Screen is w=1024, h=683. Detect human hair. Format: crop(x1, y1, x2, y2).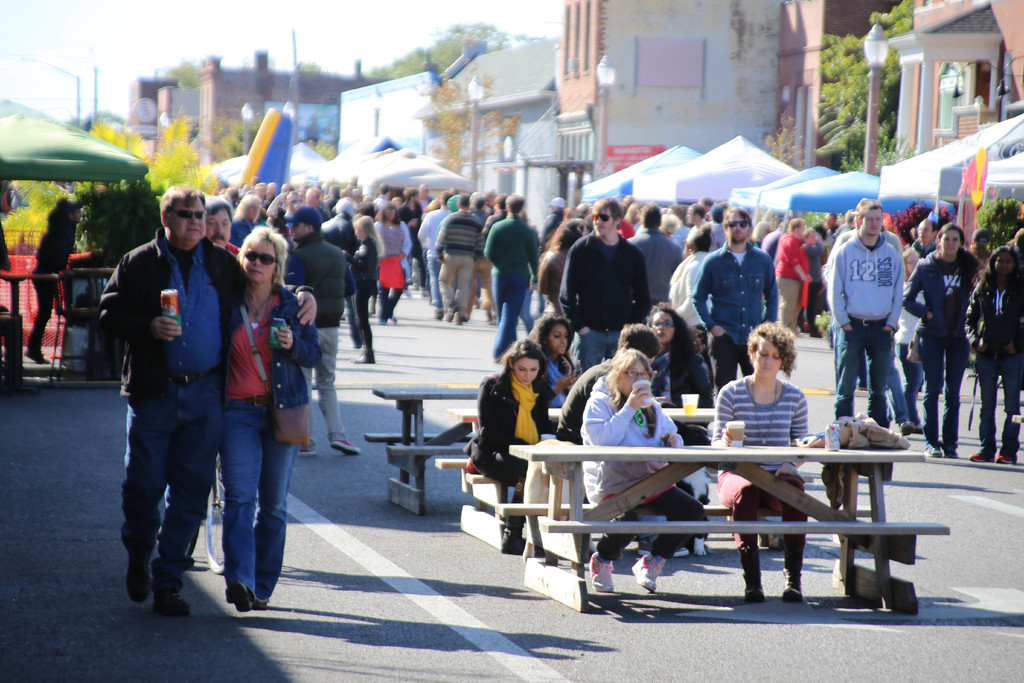
crop(746, 218, 771, 243).
